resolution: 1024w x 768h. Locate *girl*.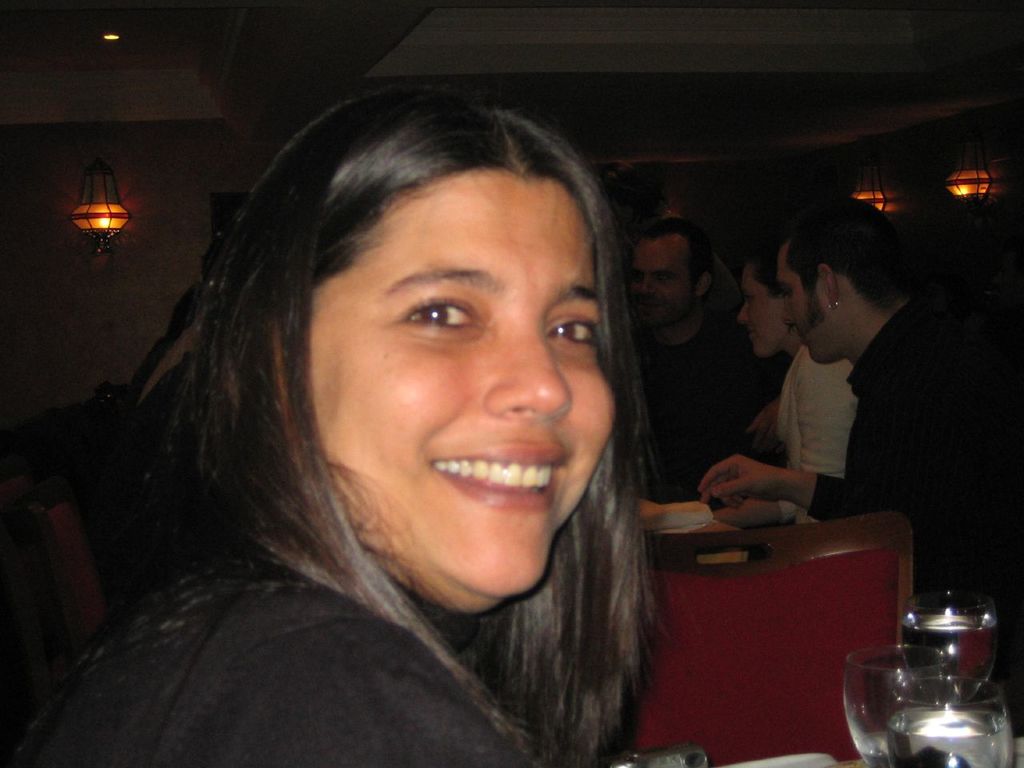
[left=0, top=76, right=672, bottom=767].
